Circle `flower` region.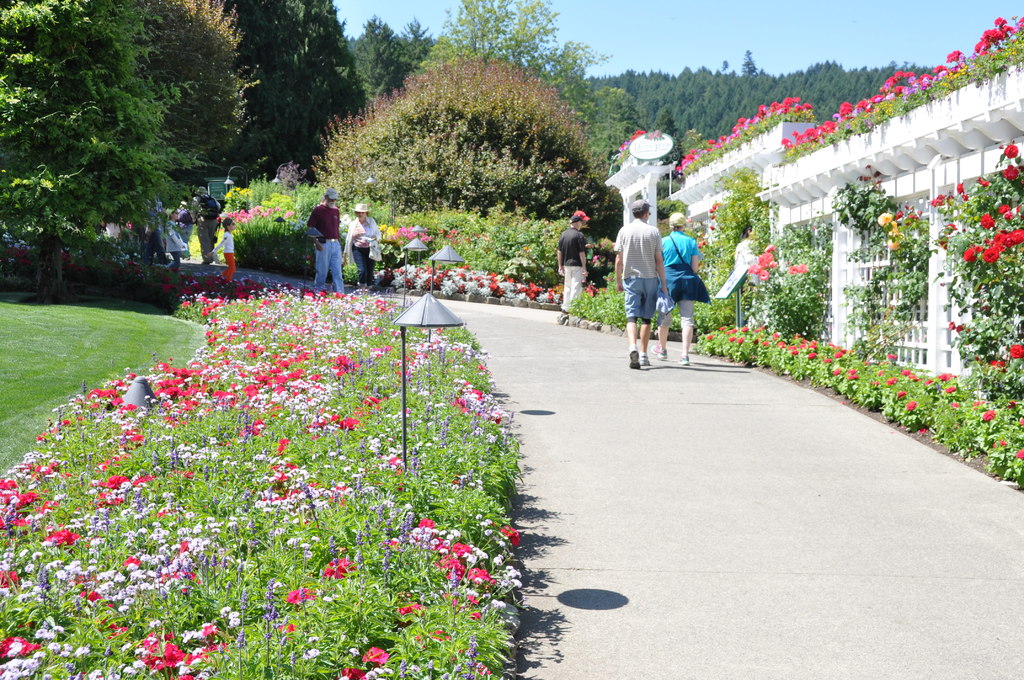
Region: <bbox>955, 184, 965, 201</bbox>.
